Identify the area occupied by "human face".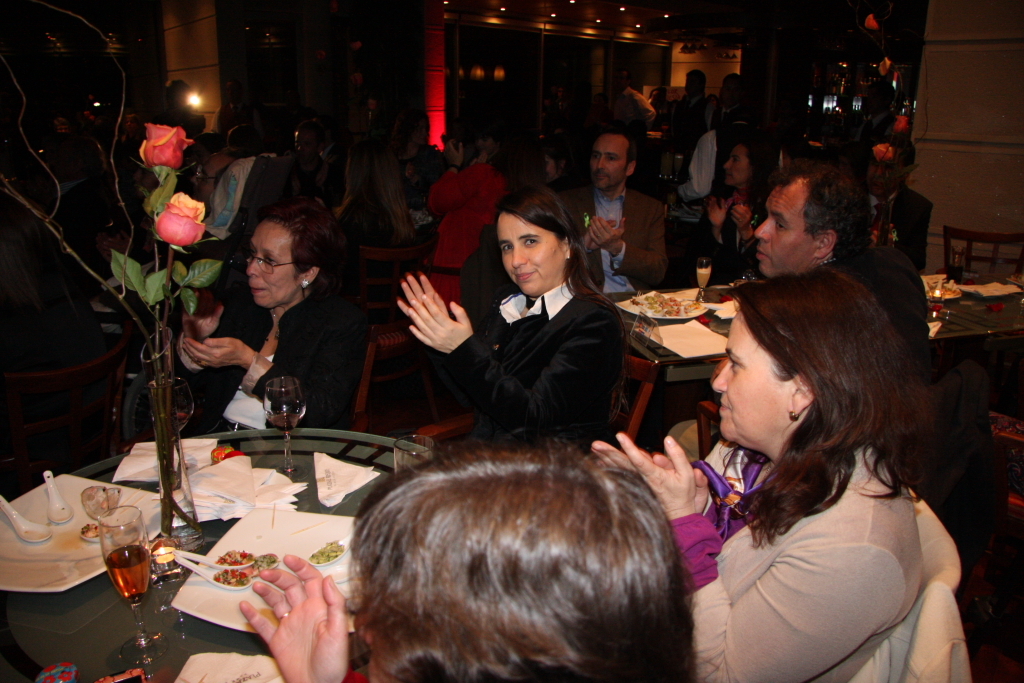
Area: {"x1": 188, "y1": 154, "x2": 217, "y2": 211}.
